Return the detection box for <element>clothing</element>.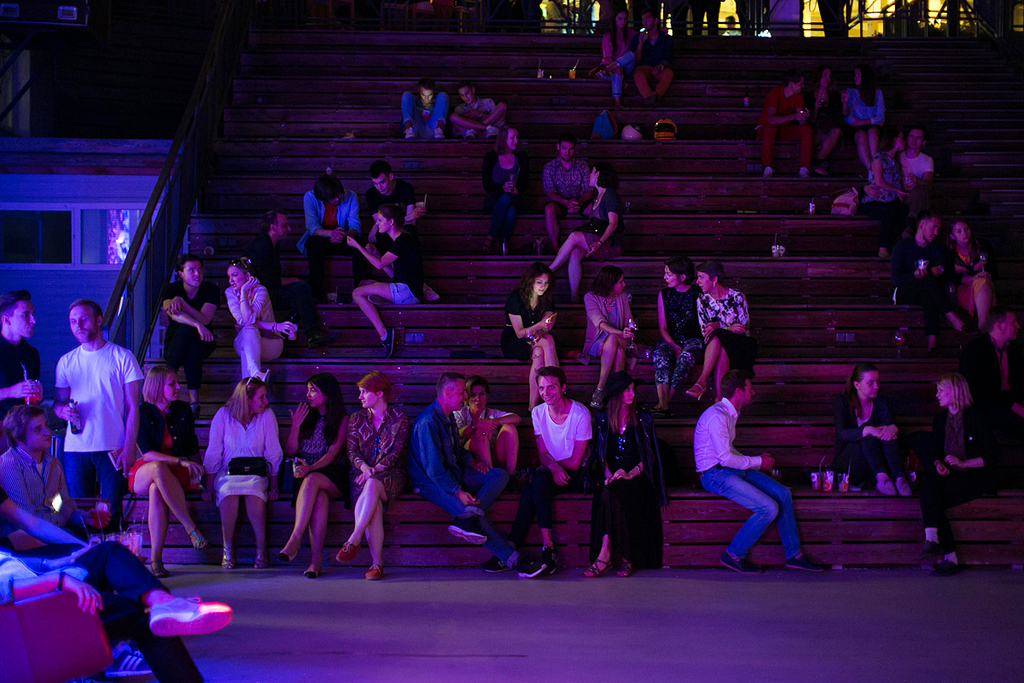
rect(591, 400, 672, 570).
